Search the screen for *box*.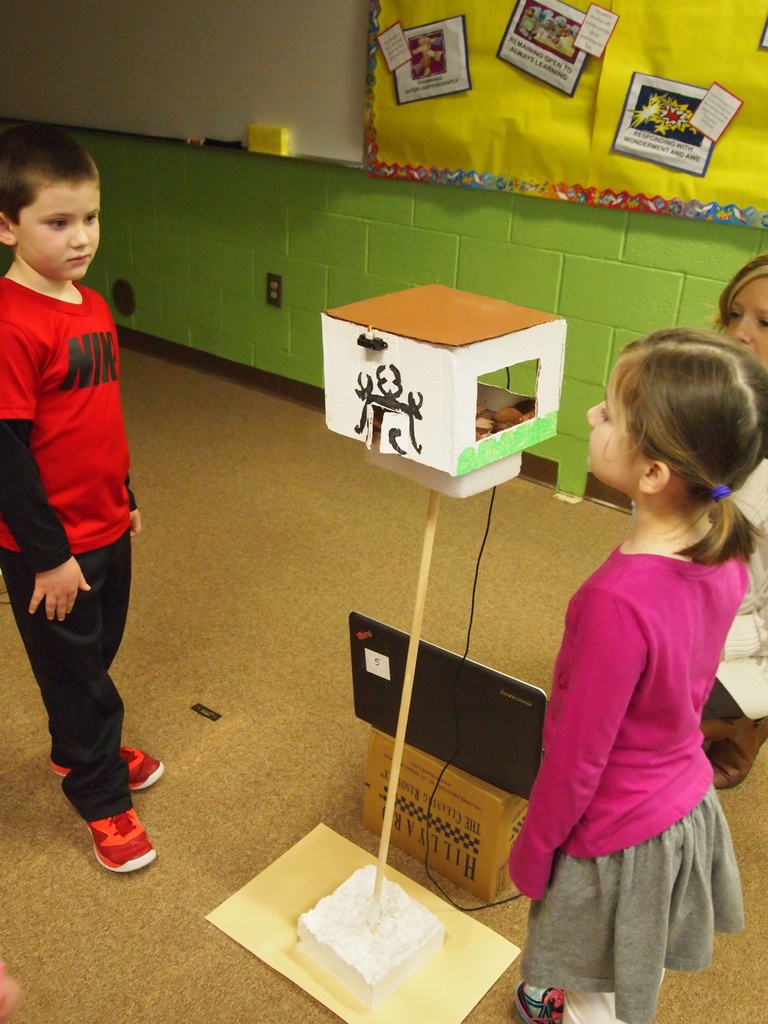
Found at (360, 727, 532, 907).
